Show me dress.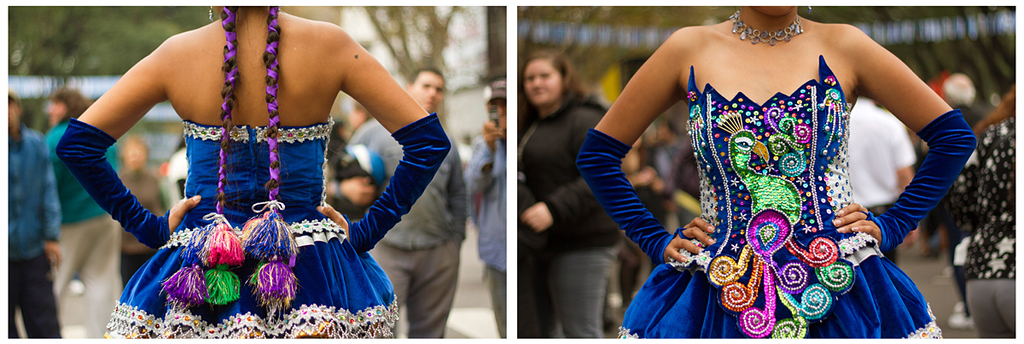
dress is here: [619, 52, 943, 343].
